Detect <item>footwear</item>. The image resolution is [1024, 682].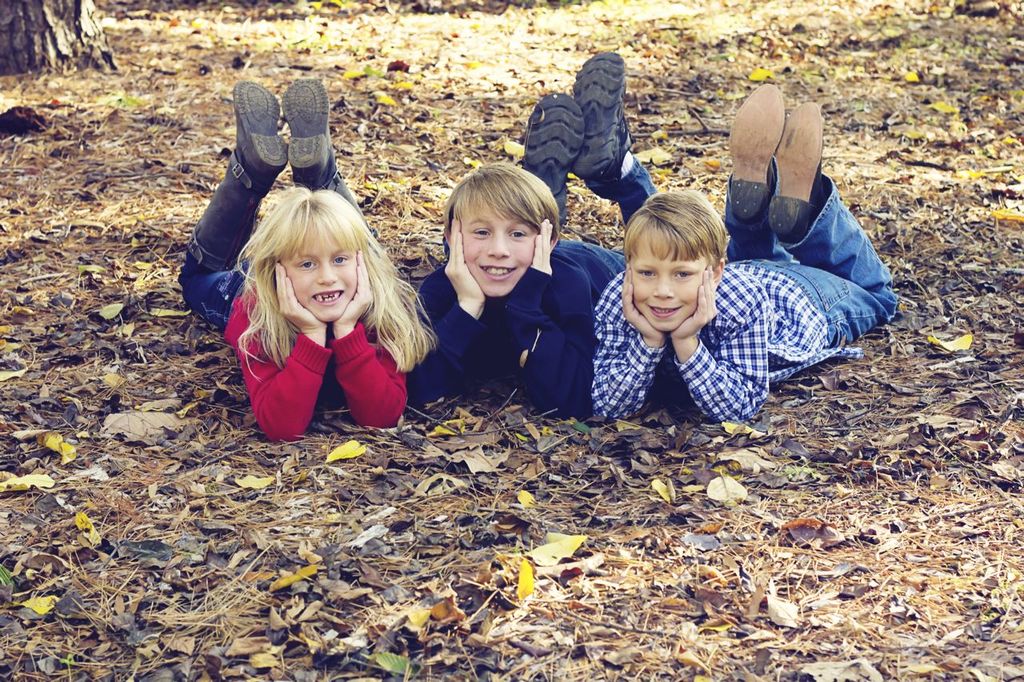
bbox=[187, 78, 285, 273].
